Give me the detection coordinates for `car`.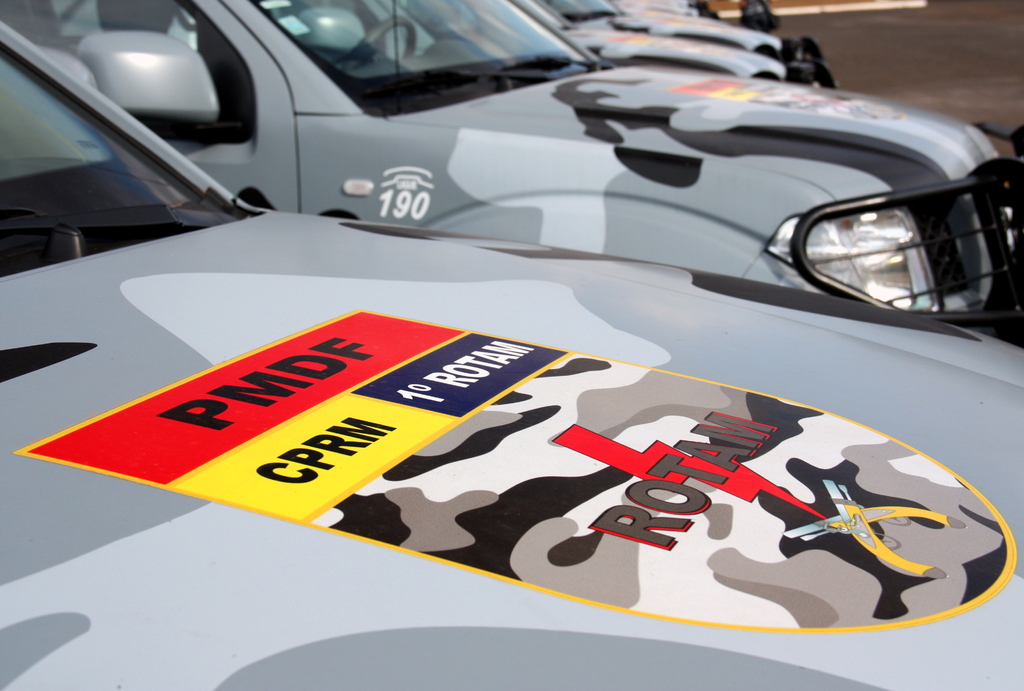
x1=0 y1=0 x2=1023 y2=690.
